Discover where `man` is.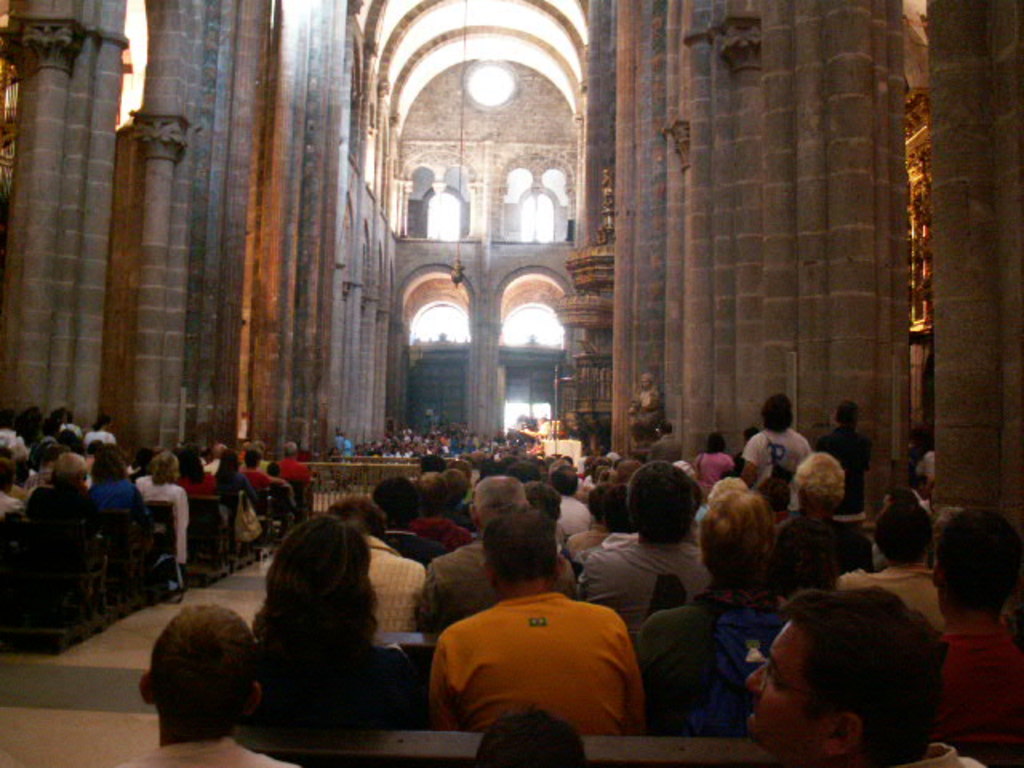
Discovered at bbox=[205, 445, 229, 470].
